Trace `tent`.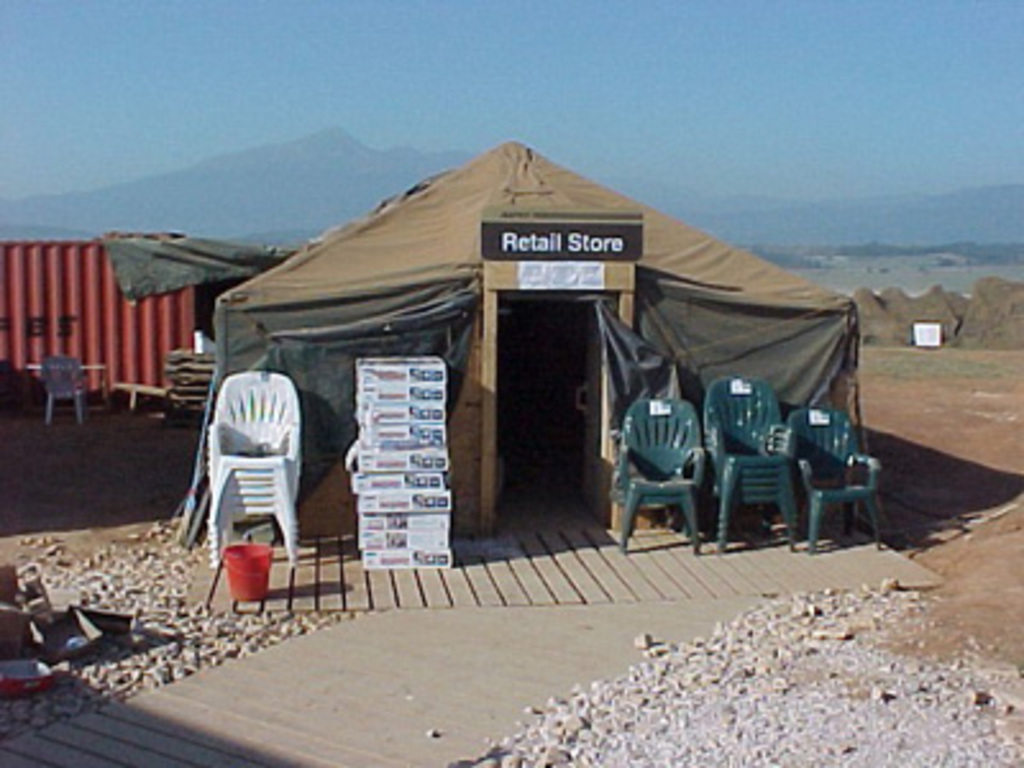
Traced to Rect(174, 151, 893, 561).
